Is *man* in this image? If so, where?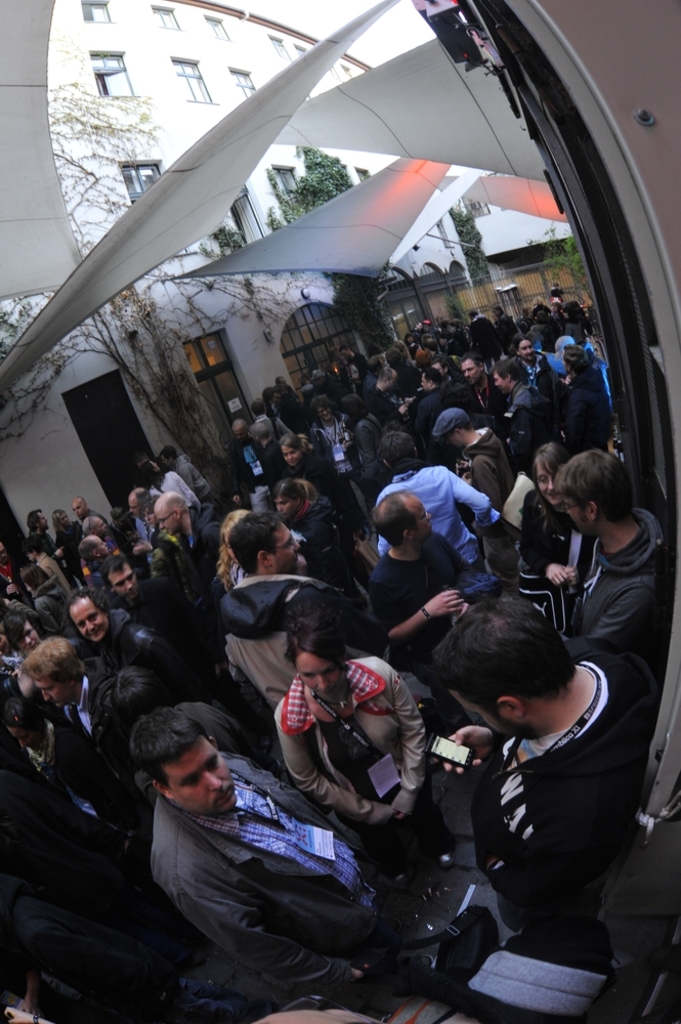
Yes, at bbox(66, 584, 182, 677).
